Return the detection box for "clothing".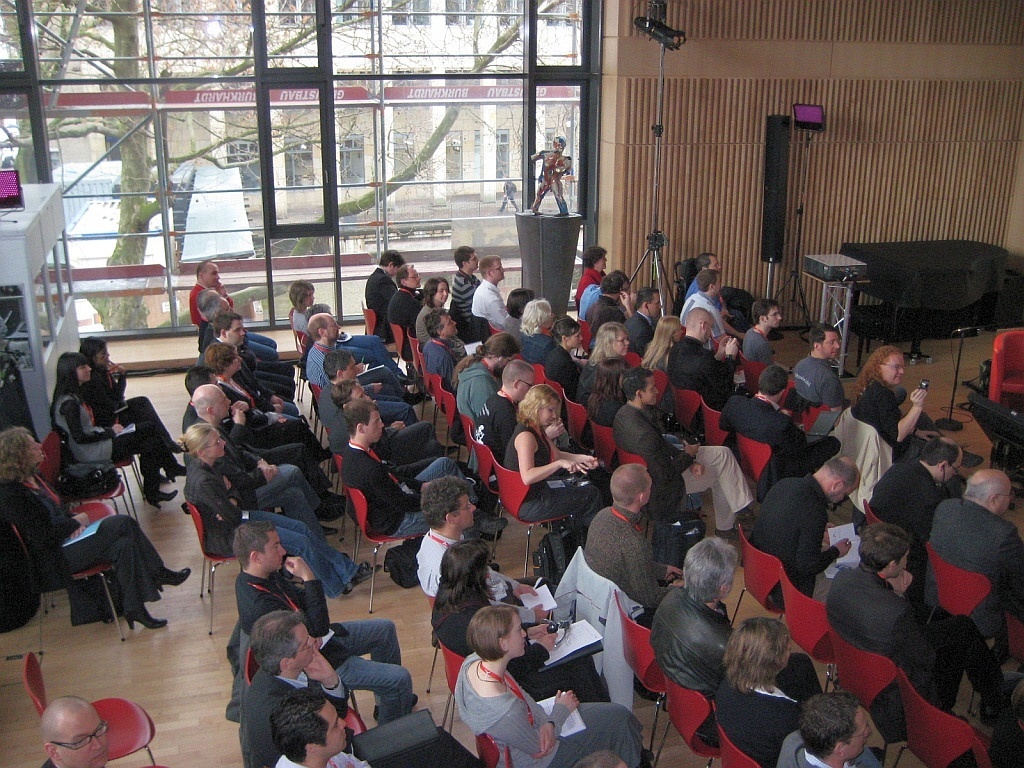
414:527:541:624.
